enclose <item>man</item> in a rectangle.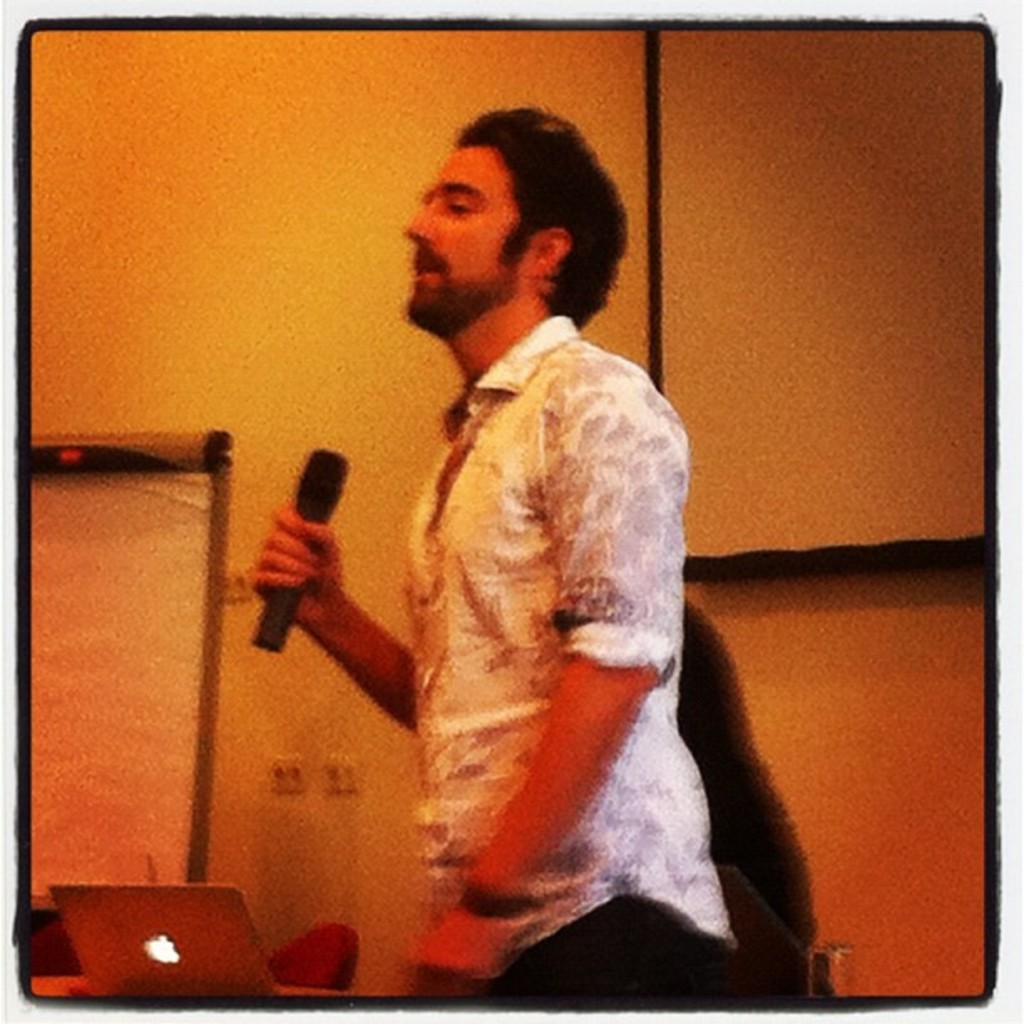
detection(263, 114, 775, 982).
